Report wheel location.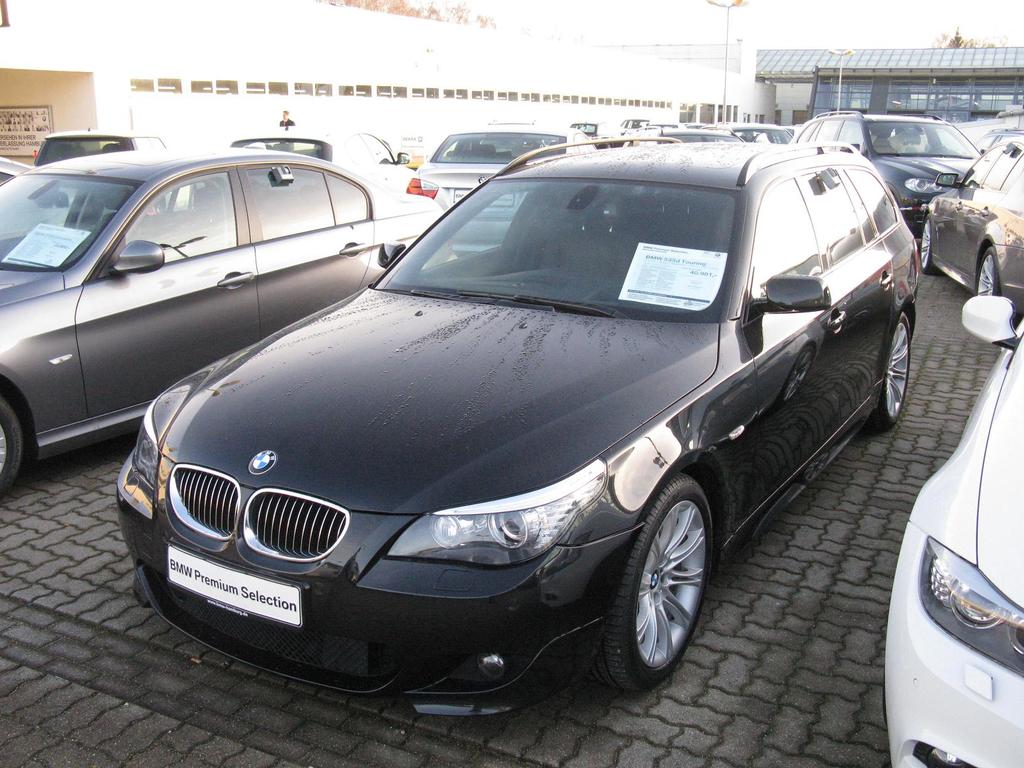
Report: (x1=918, y1=217, x2=941, y2=278).
